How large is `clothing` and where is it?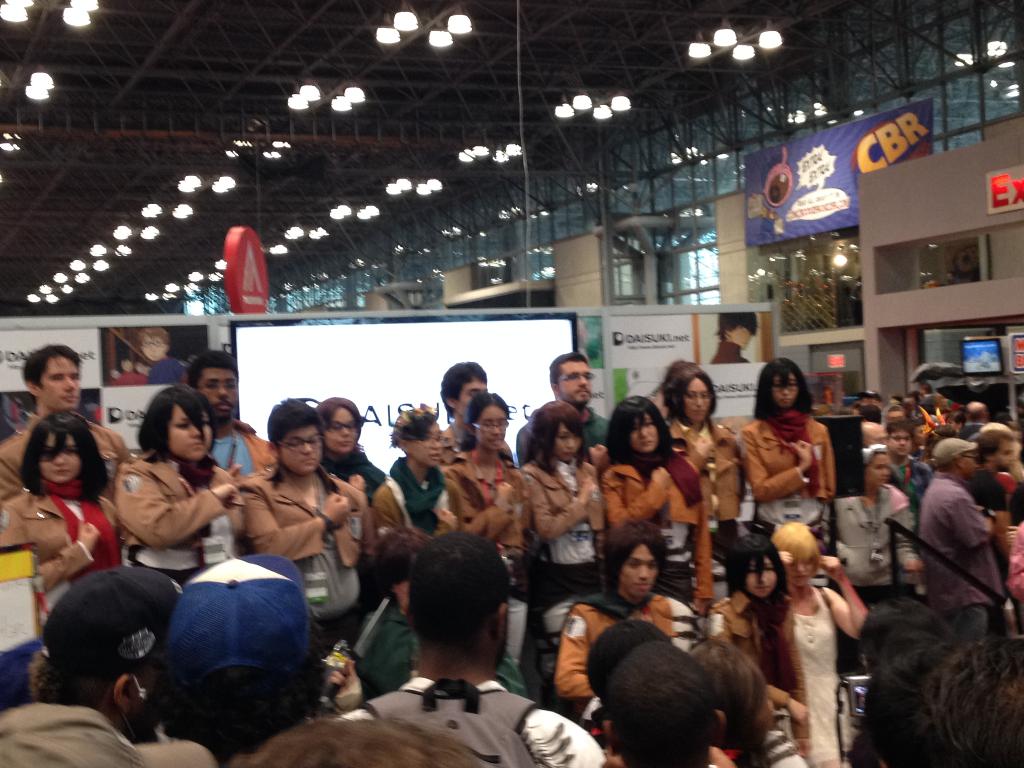
Bounding box: <region>236, 468, 369, 640</region>.
